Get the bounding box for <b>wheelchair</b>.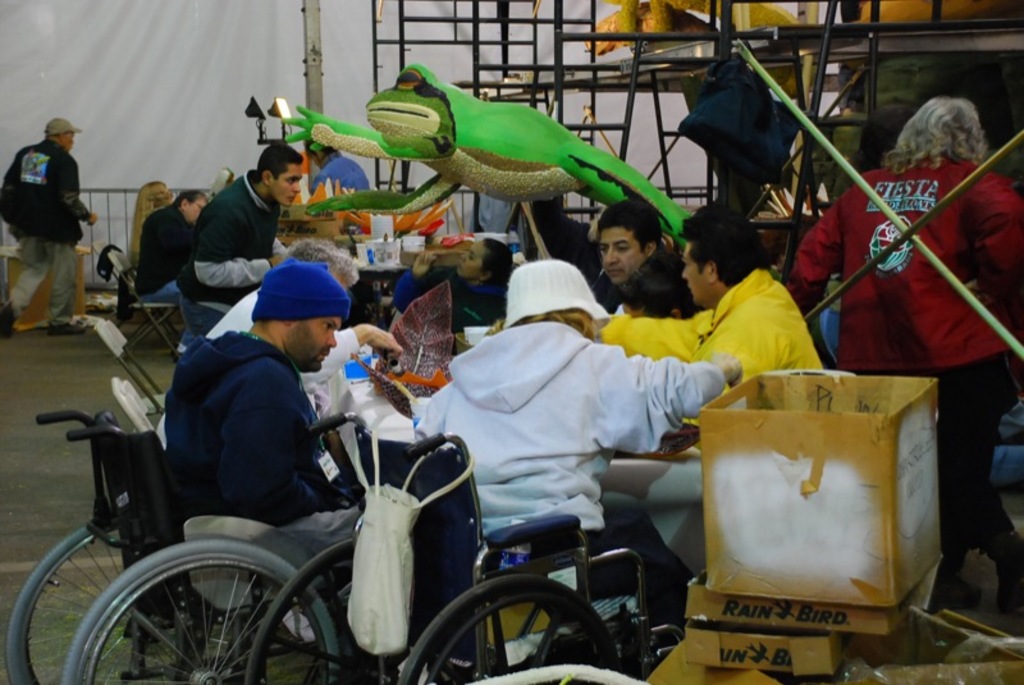
246, 410, 684, 684.
